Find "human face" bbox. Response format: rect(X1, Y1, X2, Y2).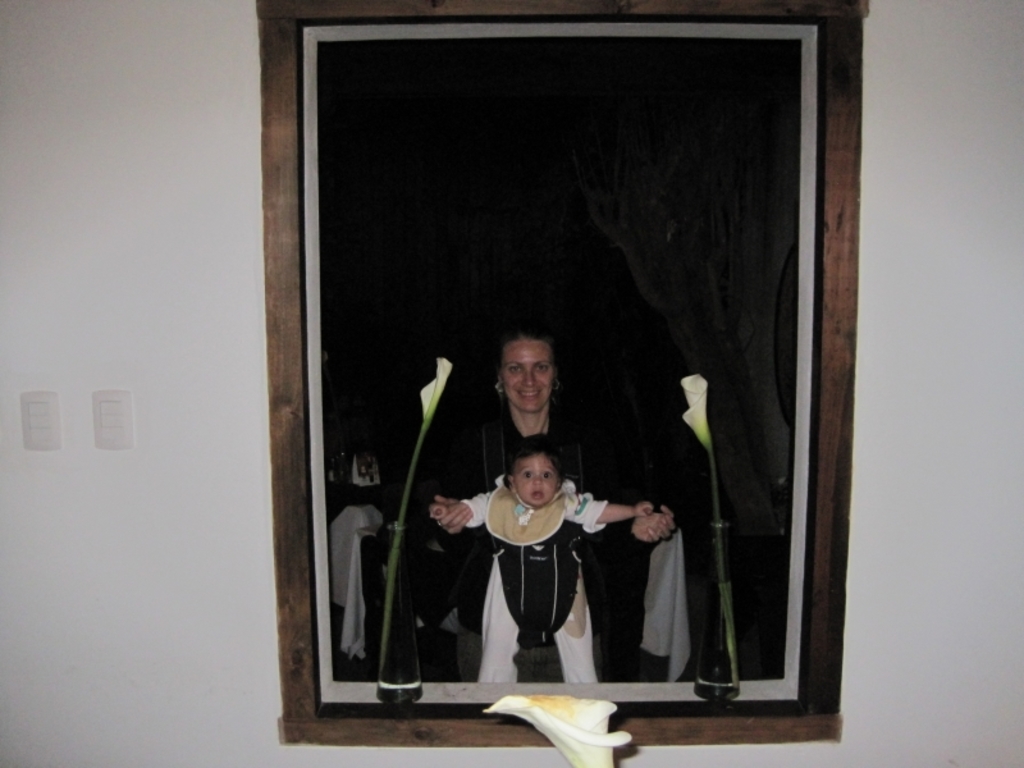
rect(517, 453, 562, 508).
